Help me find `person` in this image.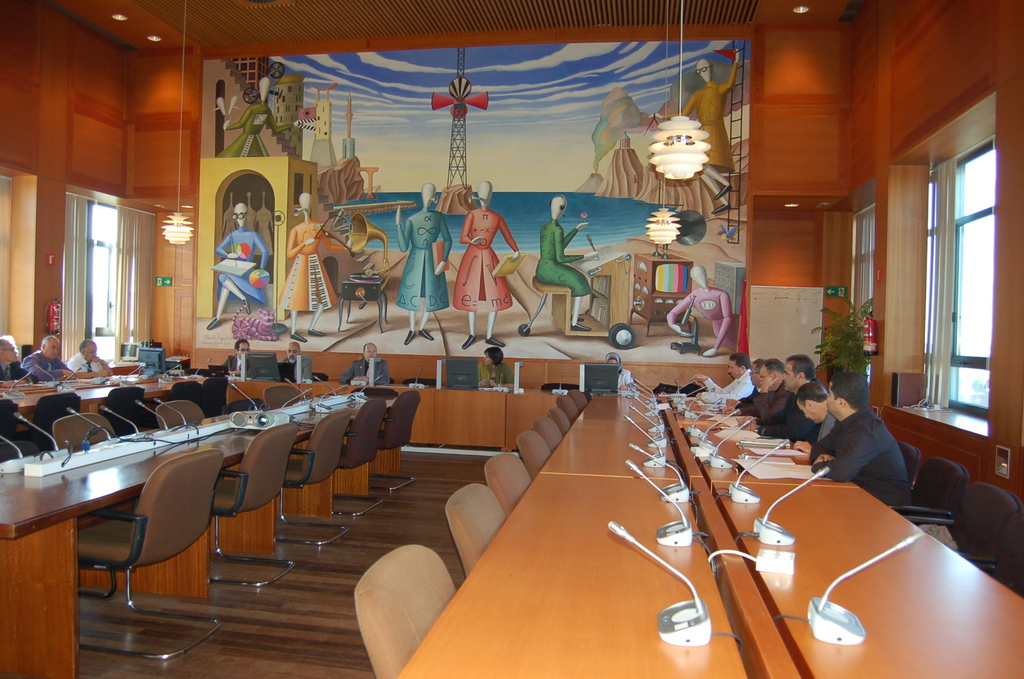
Found it: <bbox>278, 192, 352, 345</bbox>.
